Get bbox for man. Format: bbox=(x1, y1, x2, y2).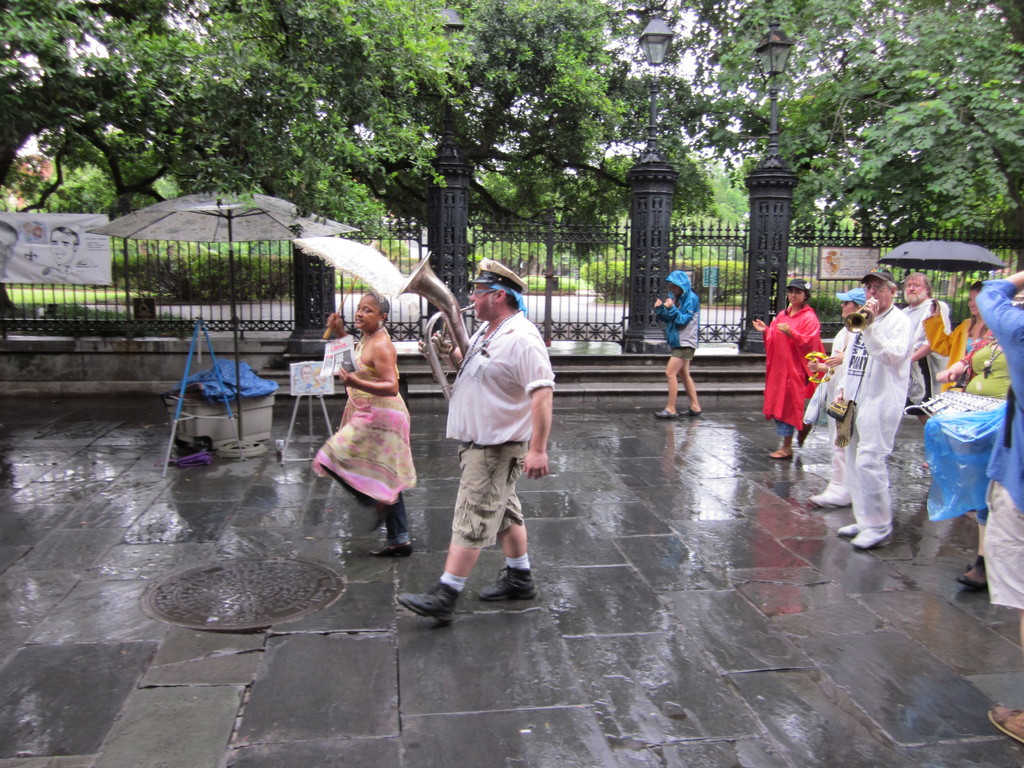
bbox=(898, 269, 949, 410).
